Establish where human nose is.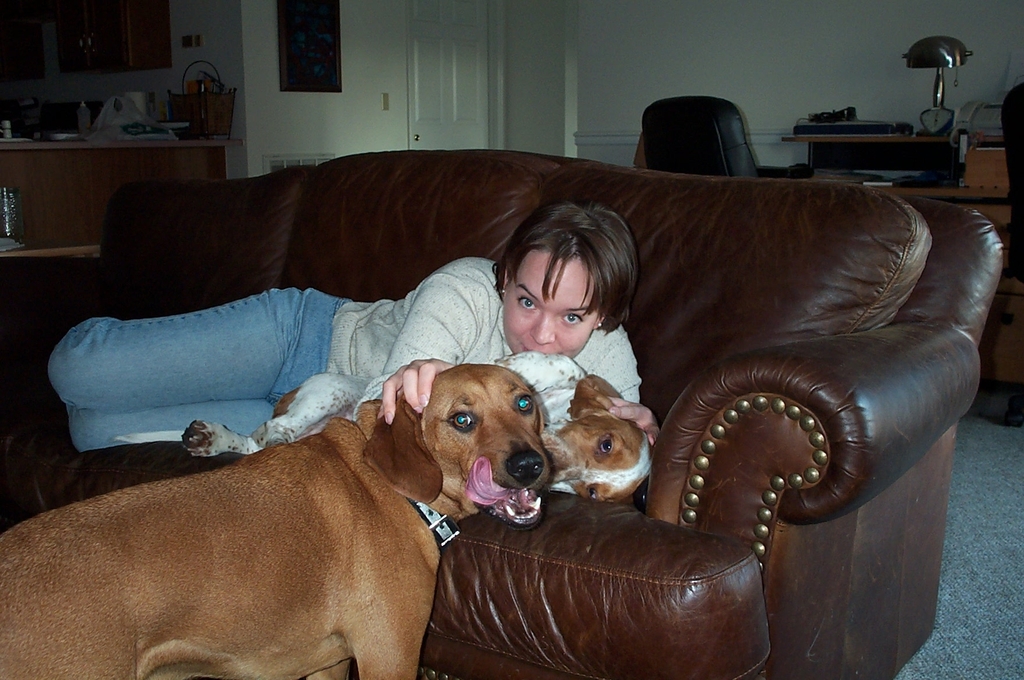
Established at (x1=532, y1=312, x2=554, y2=343).
